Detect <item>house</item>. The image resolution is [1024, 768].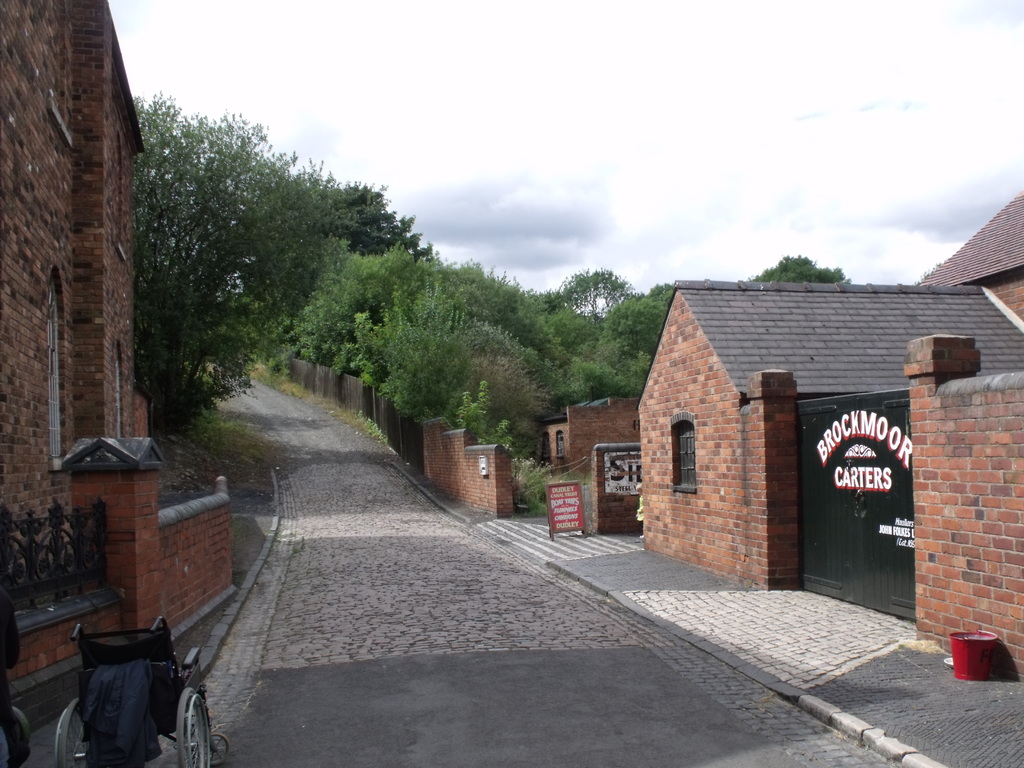
left=1, top=1, right=245, bottom=696.
